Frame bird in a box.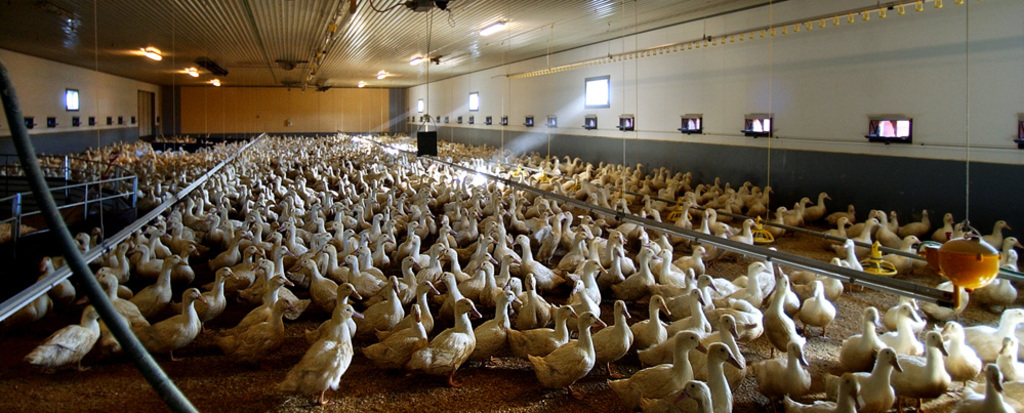
pyautogui.locateOnScreen(283, 299, 371, 409).
